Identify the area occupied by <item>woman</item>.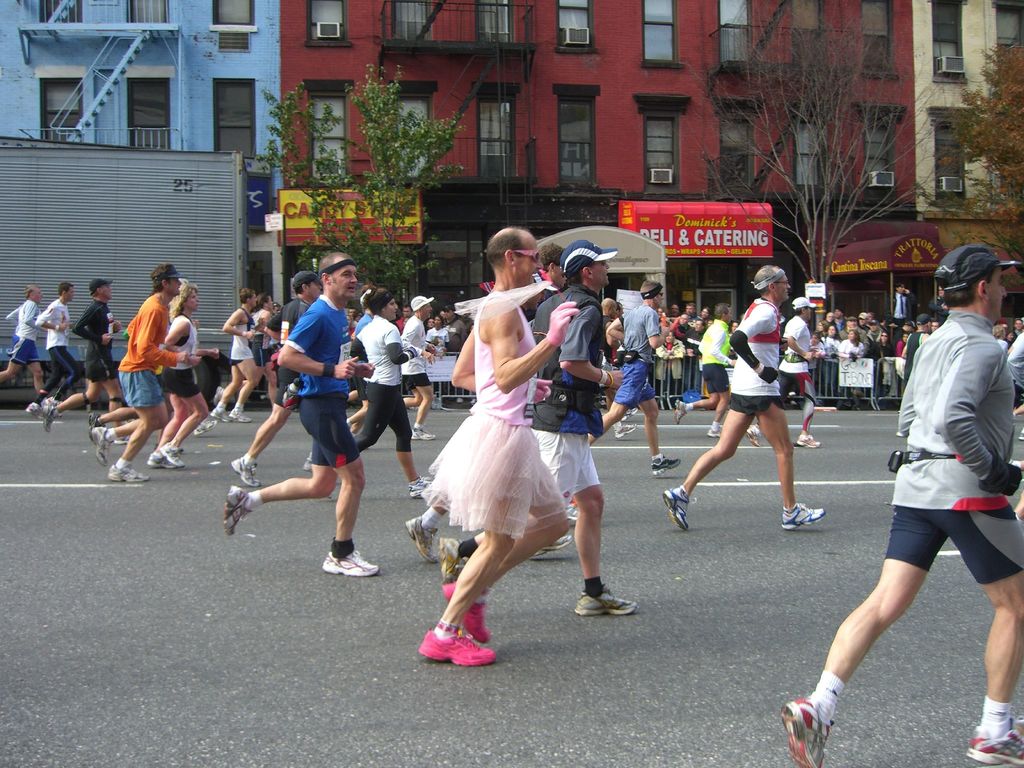
Area: l=1002, t=328, r=1020, b=343.
